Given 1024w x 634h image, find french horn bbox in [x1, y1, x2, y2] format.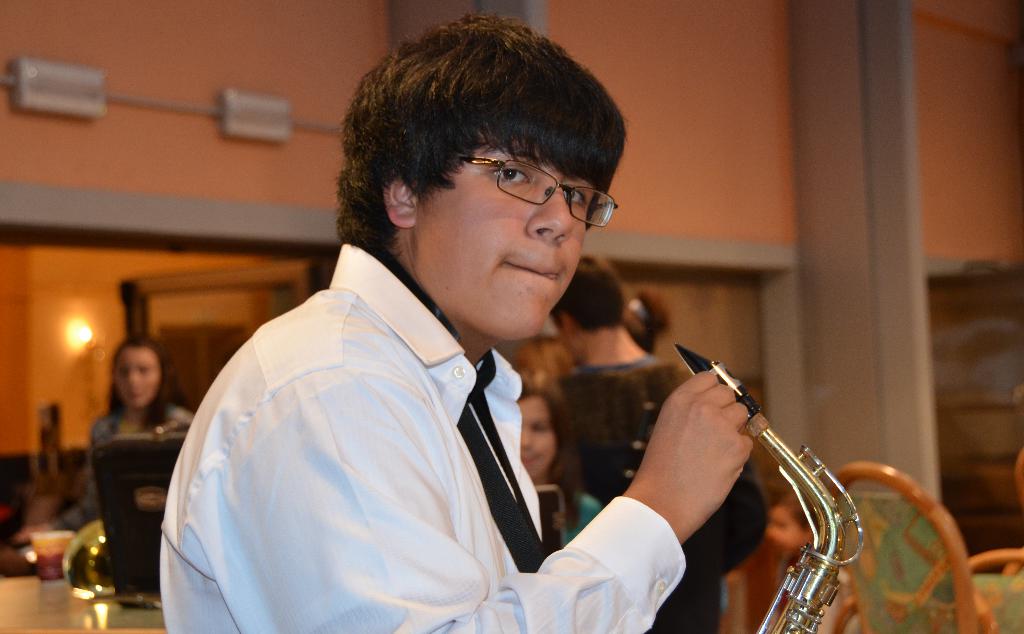
[725, 367, 871, 633].
